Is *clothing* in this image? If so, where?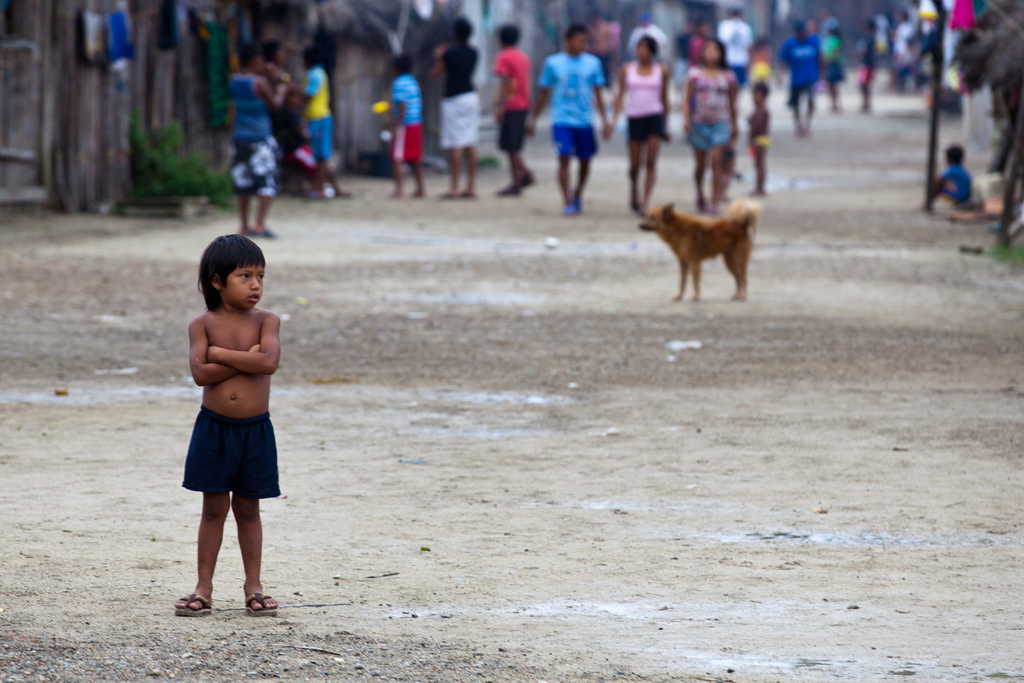
Yes, at (x1=392, y1=74, x2=424, y2=160).
